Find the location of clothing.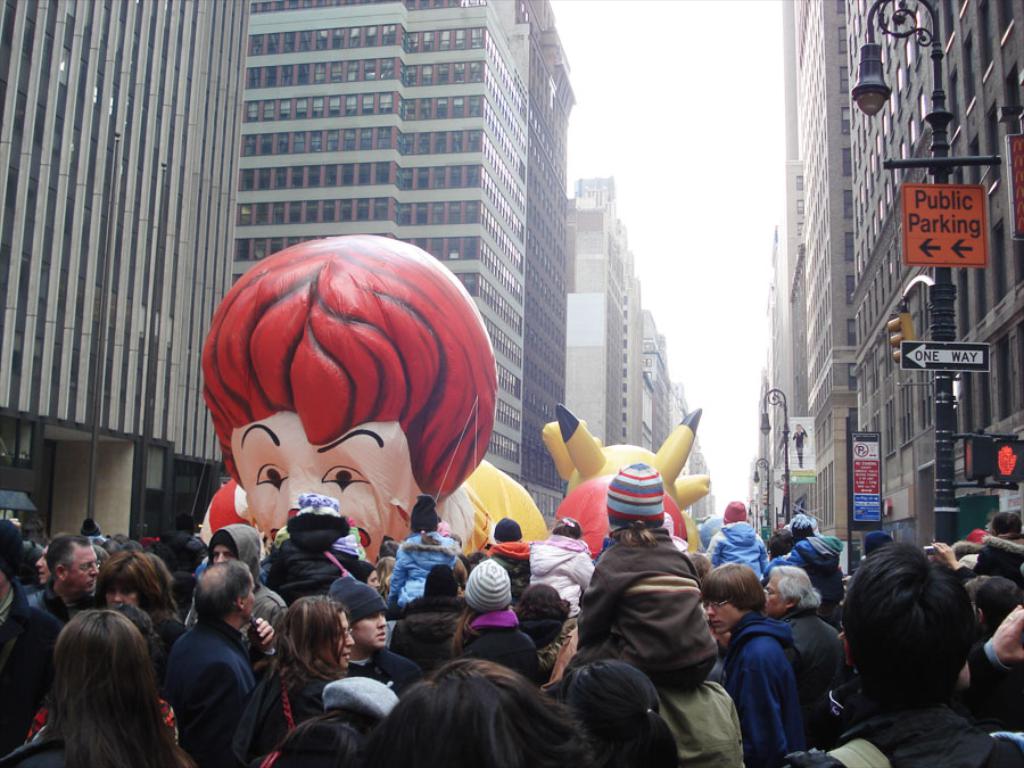
Location: box(726, 589, 845, 757).
